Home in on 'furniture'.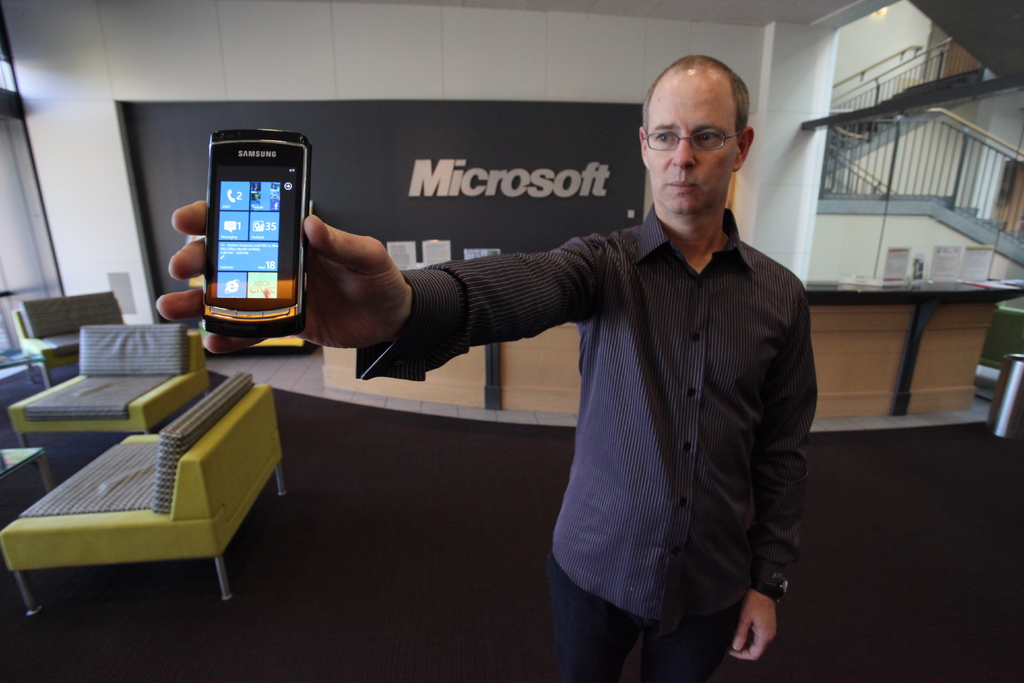
Homed in at (0,369,291,616).
